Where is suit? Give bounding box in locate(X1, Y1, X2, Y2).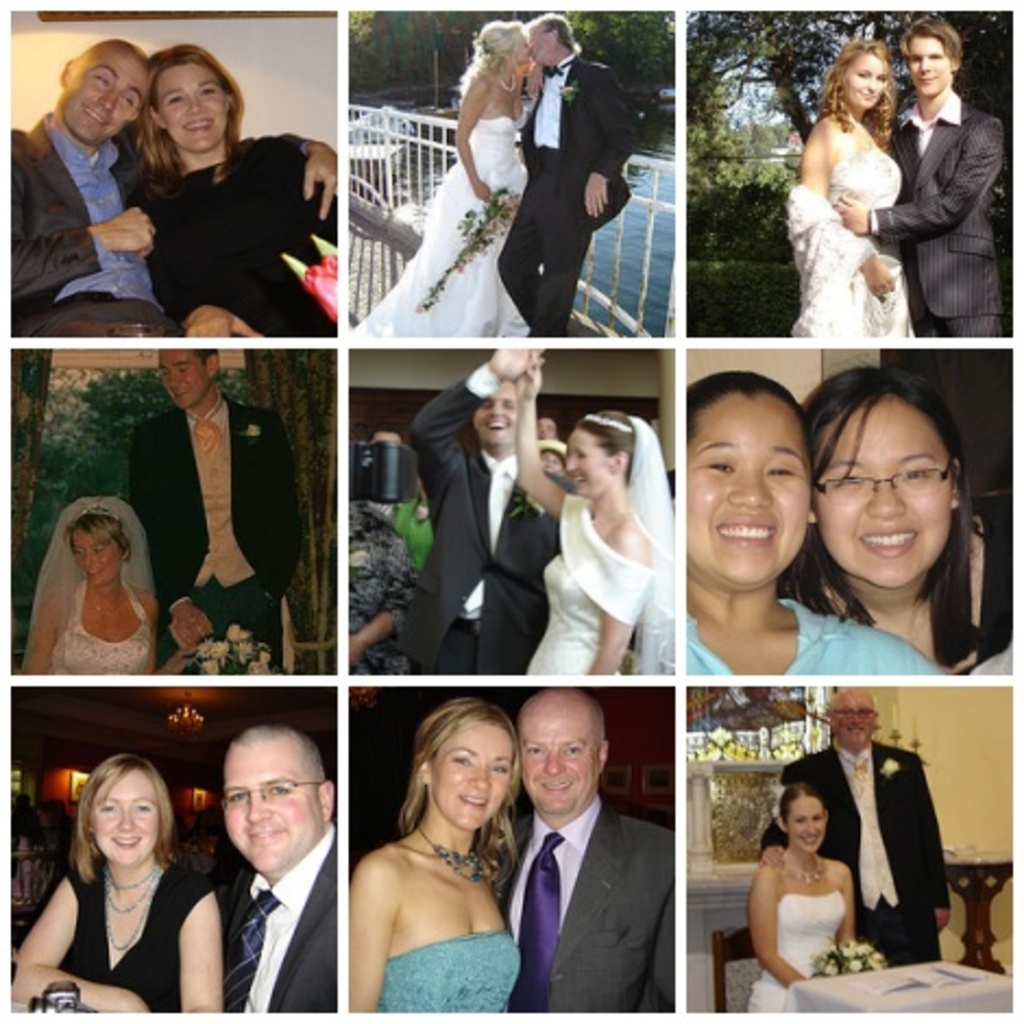
locate(501, 797, 678, 1020).
